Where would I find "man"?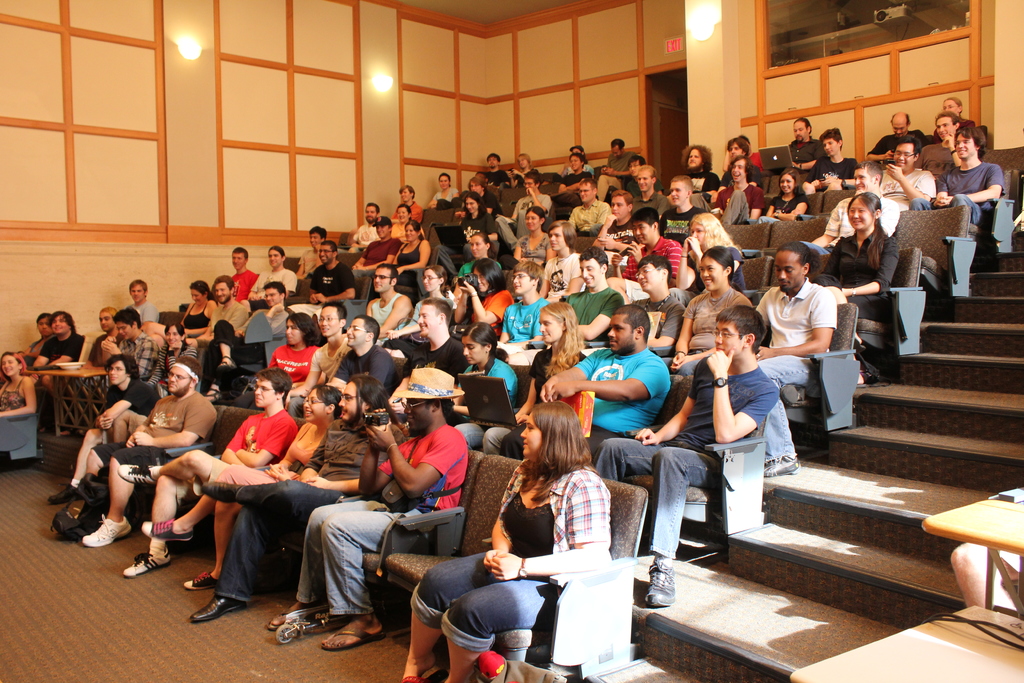
At x1=867 y1=106 x2=924 y2=163.
